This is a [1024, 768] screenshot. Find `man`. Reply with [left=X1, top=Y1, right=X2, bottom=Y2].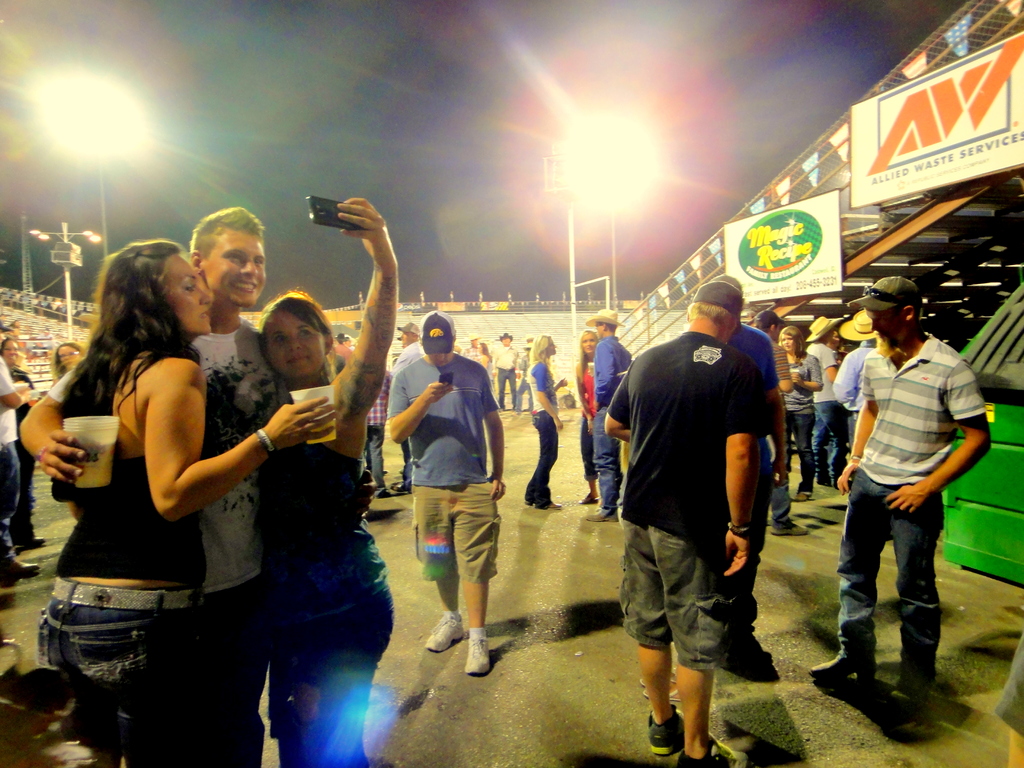
[left=394, top=323, right=422, bottom=493].
